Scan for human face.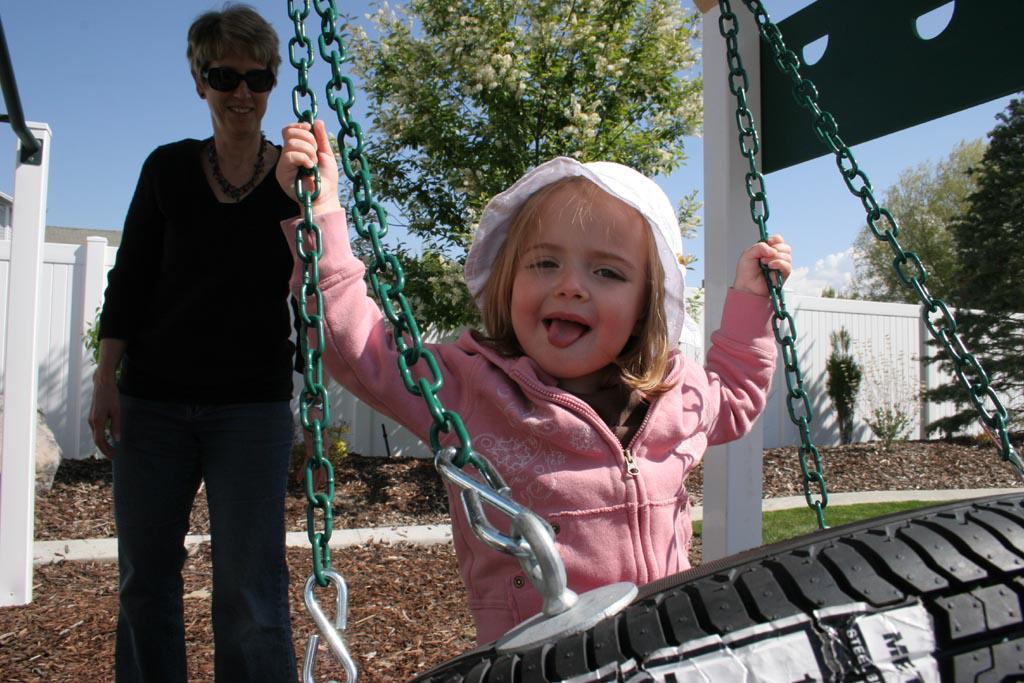
Scan result: bbox(201, 55, 282, 133).
